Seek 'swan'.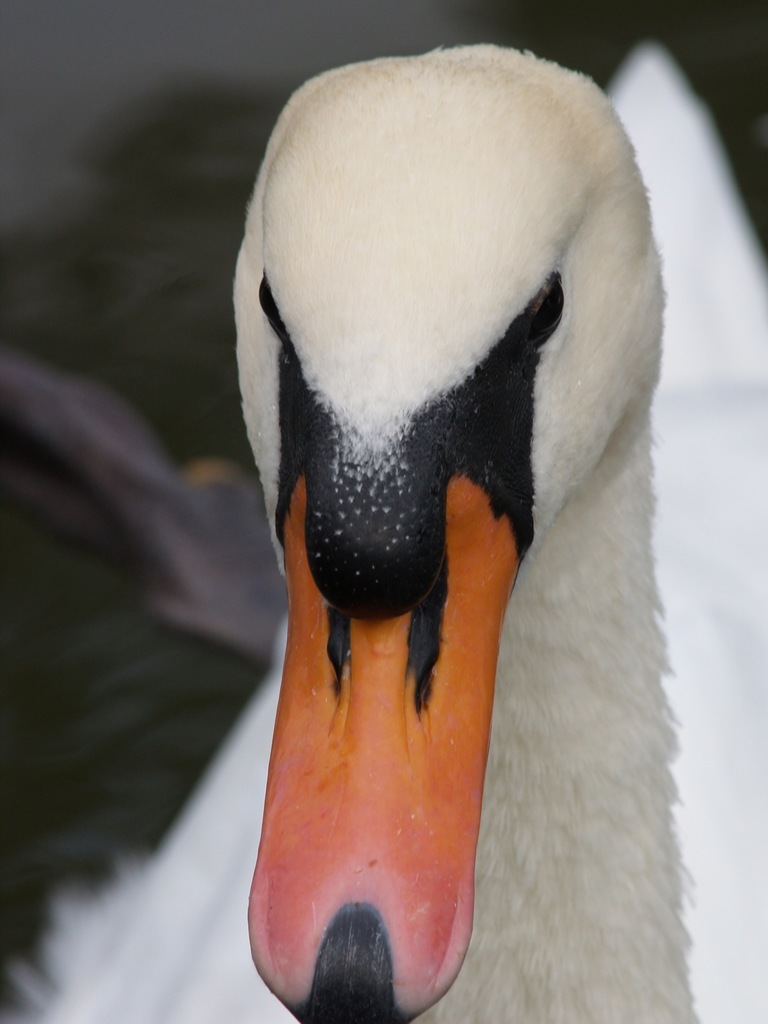
(left=201, top=72, right=730, bottom=1023).
